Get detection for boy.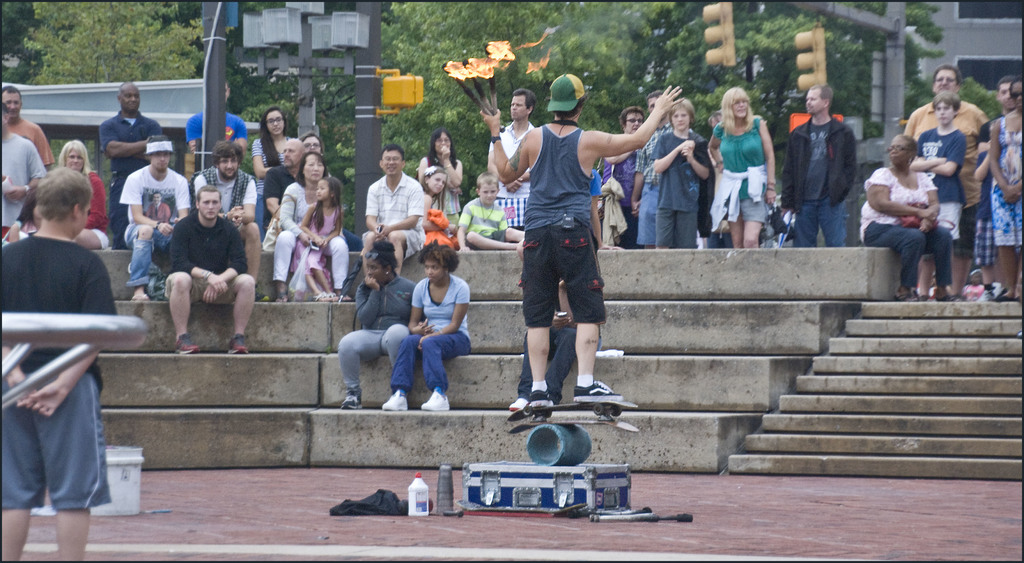
Detection: <region>0, 157, 120, 562</region>.
